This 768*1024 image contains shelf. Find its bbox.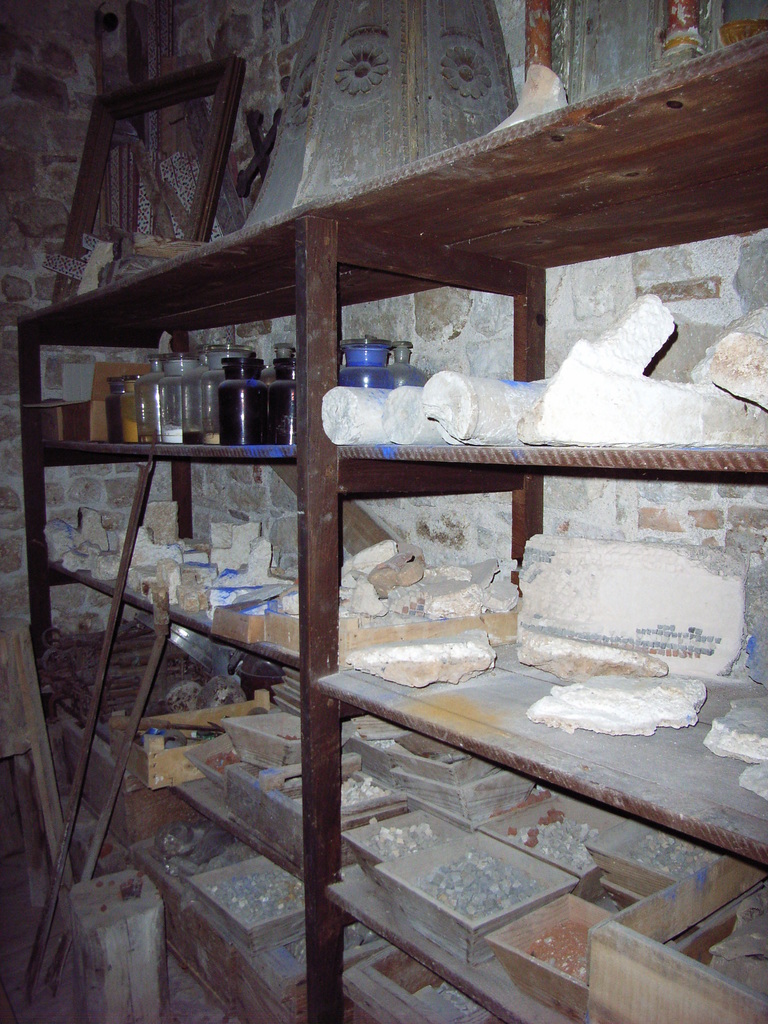
<bbox>294, 35, 767, 465</bbox>.
